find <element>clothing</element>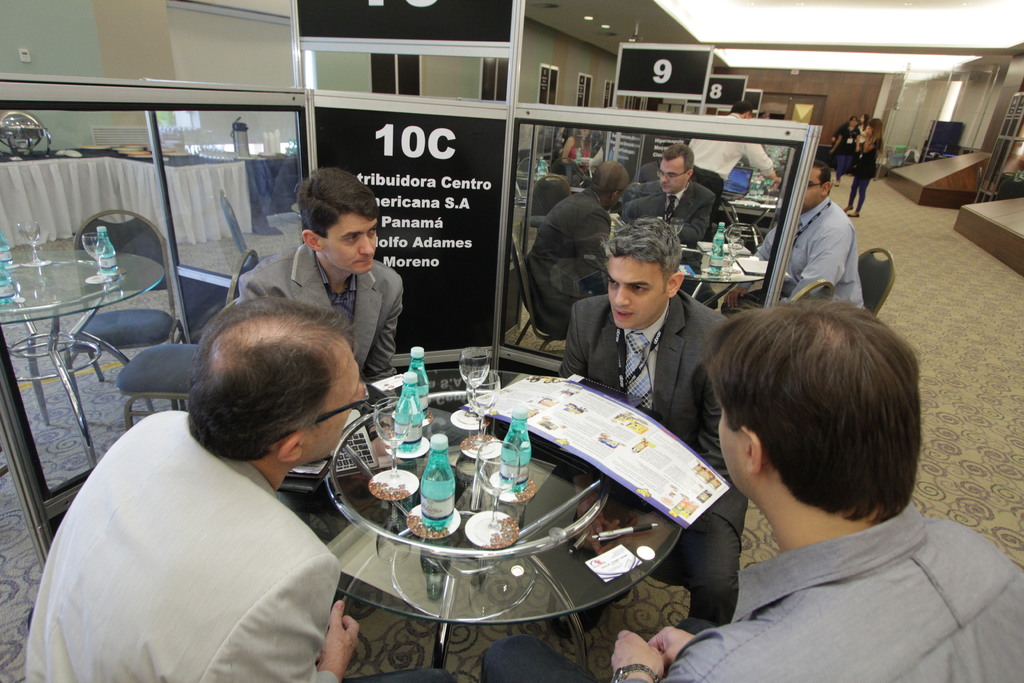
{"left": 530, "top": 193, "right": 619, "bottom": 304}
